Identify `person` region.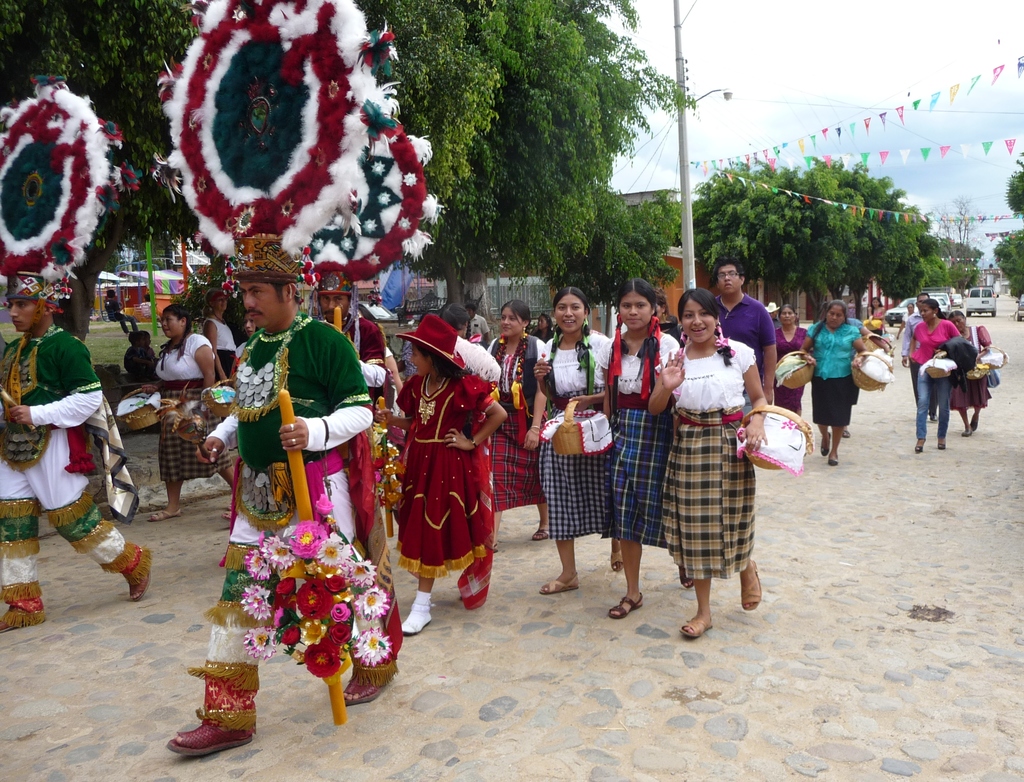
Region: [908, 302, 963, 452].
